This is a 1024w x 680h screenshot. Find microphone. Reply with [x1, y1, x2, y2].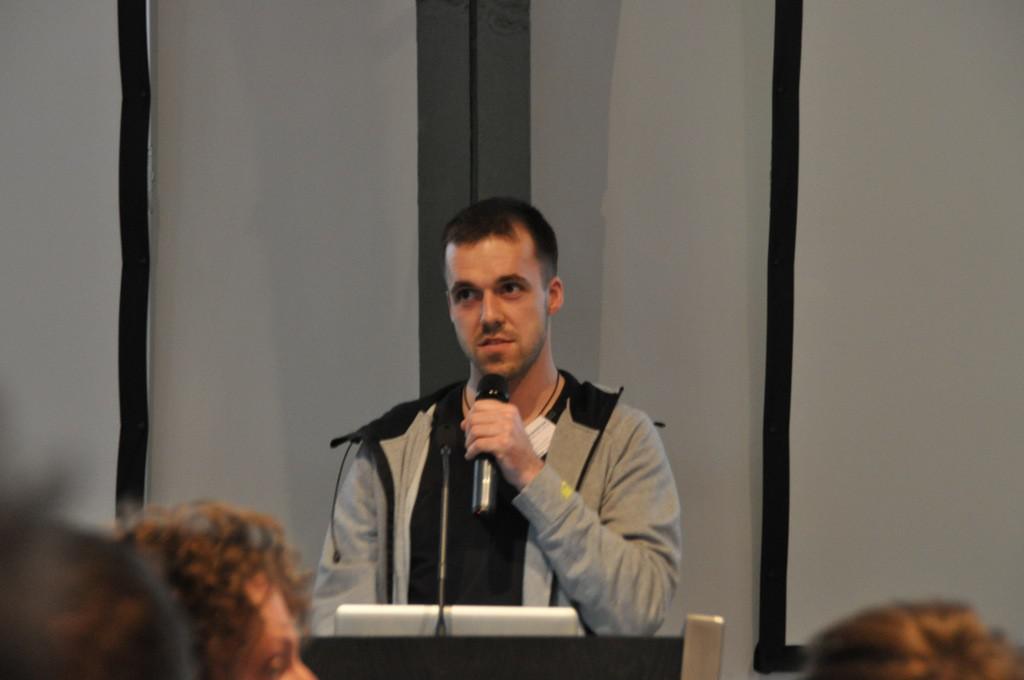
[423, 418, 454, 644].
